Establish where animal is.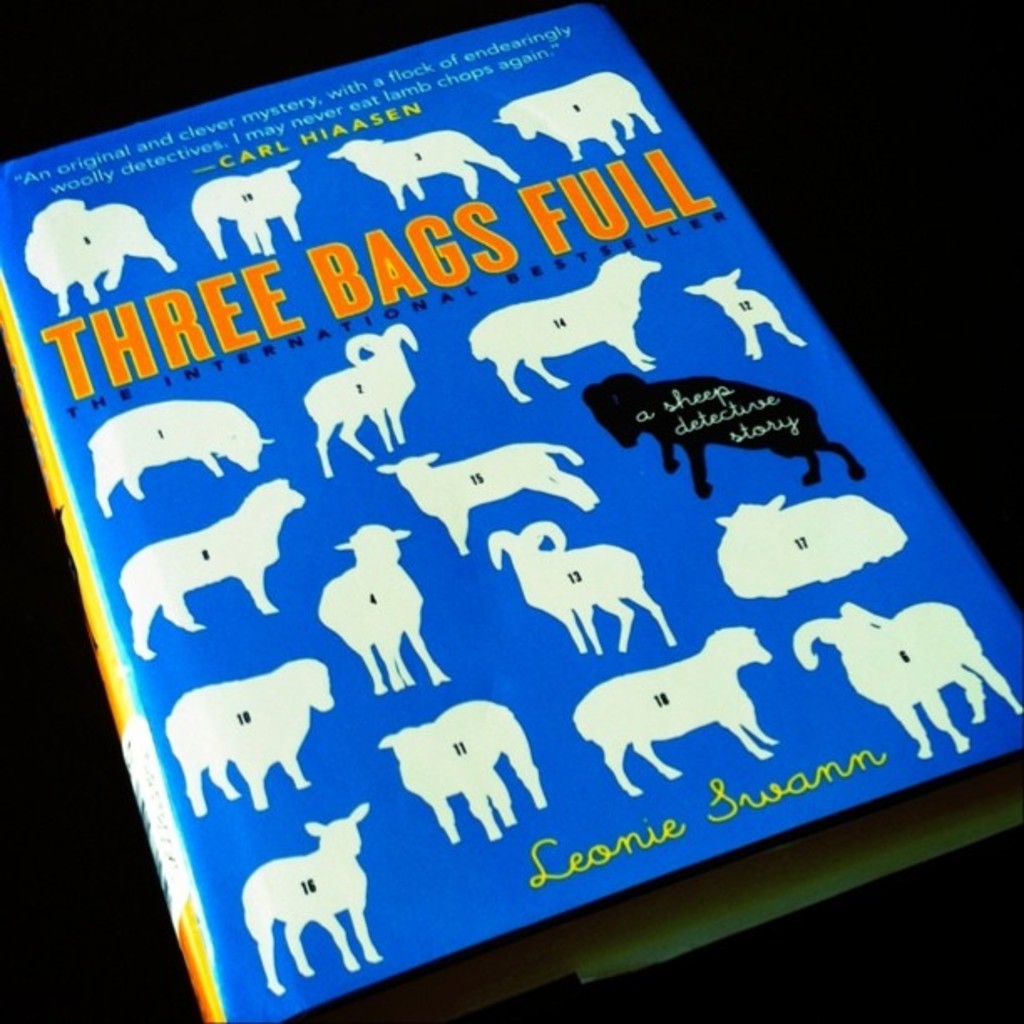
Established at BBox(316, 527, 453, 698).
